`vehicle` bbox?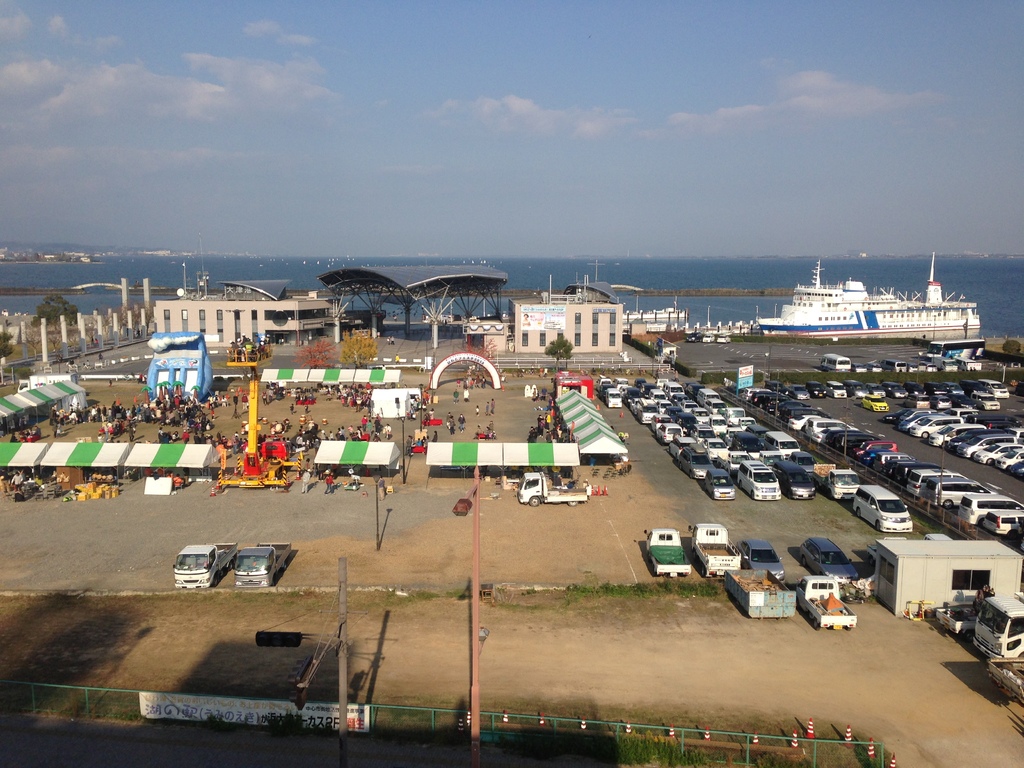
(left=980, top=586, right=1022, bottom=661)
